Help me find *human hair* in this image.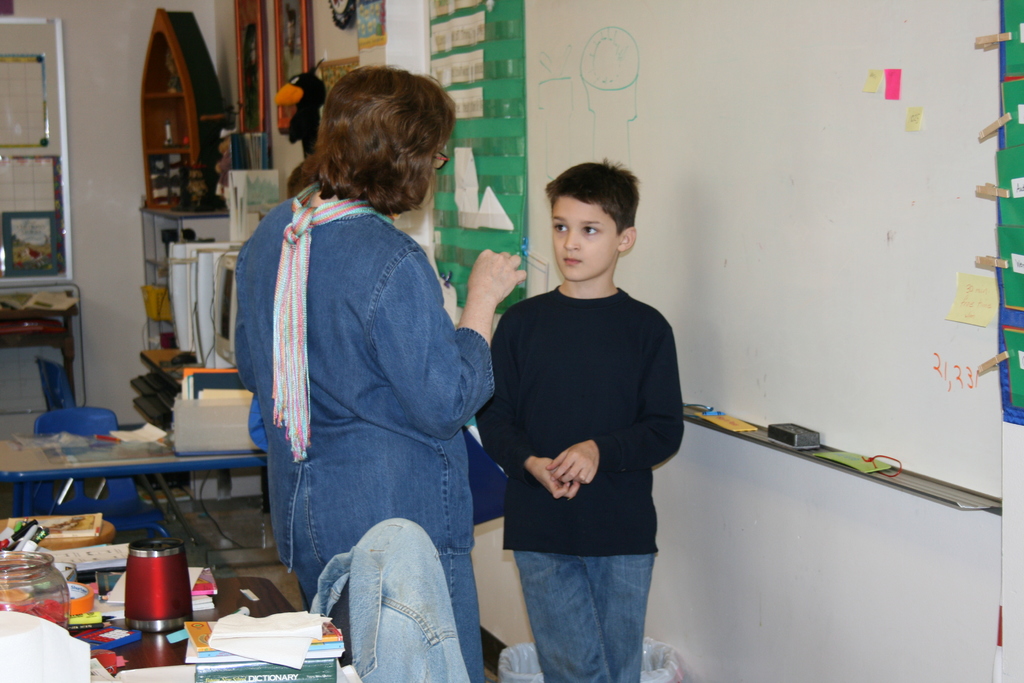
Found it: bbox(285, 65, 451, 213).
